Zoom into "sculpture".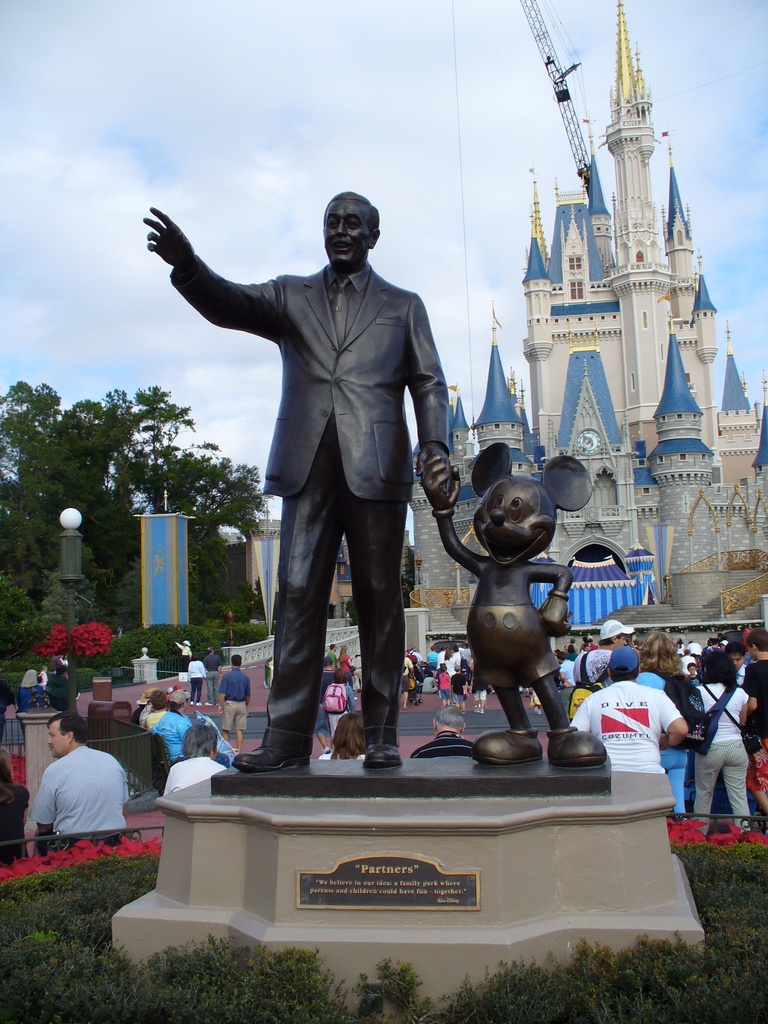
Zoom target: (451,449,602,782).
